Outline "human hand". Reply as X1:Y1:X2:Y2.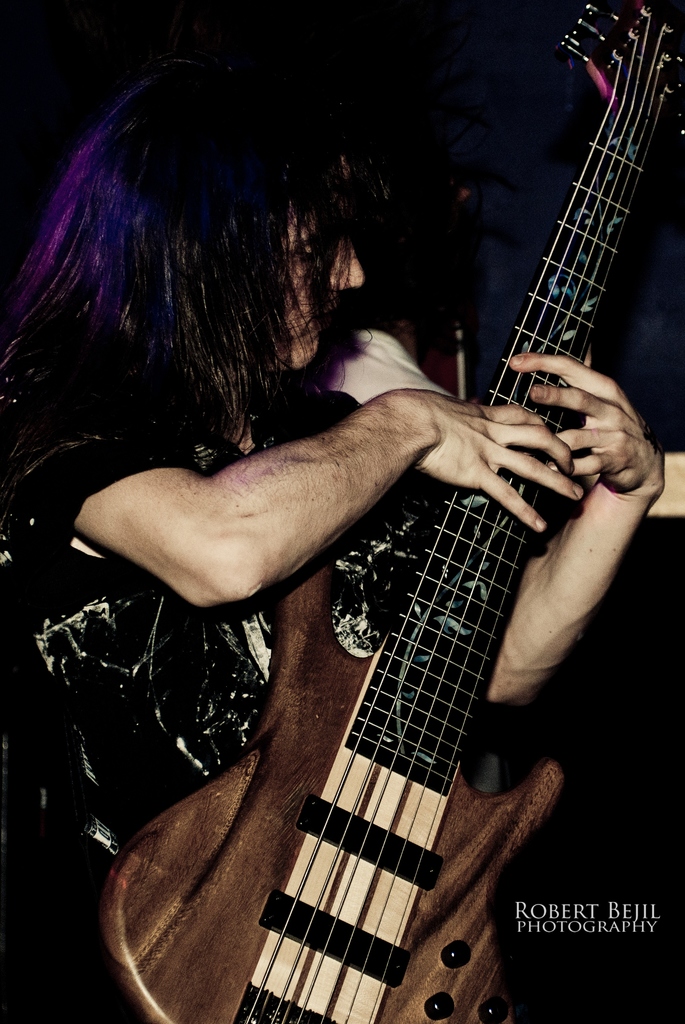
371:372:597:511.
